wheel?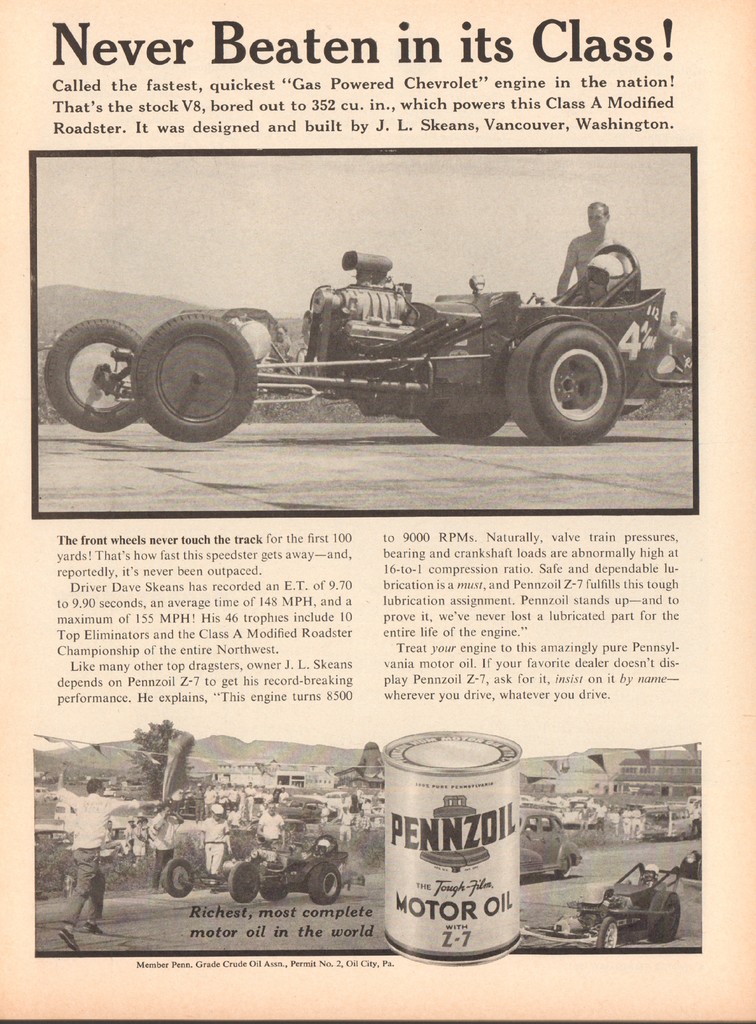
[679, 832, 684, 841]
